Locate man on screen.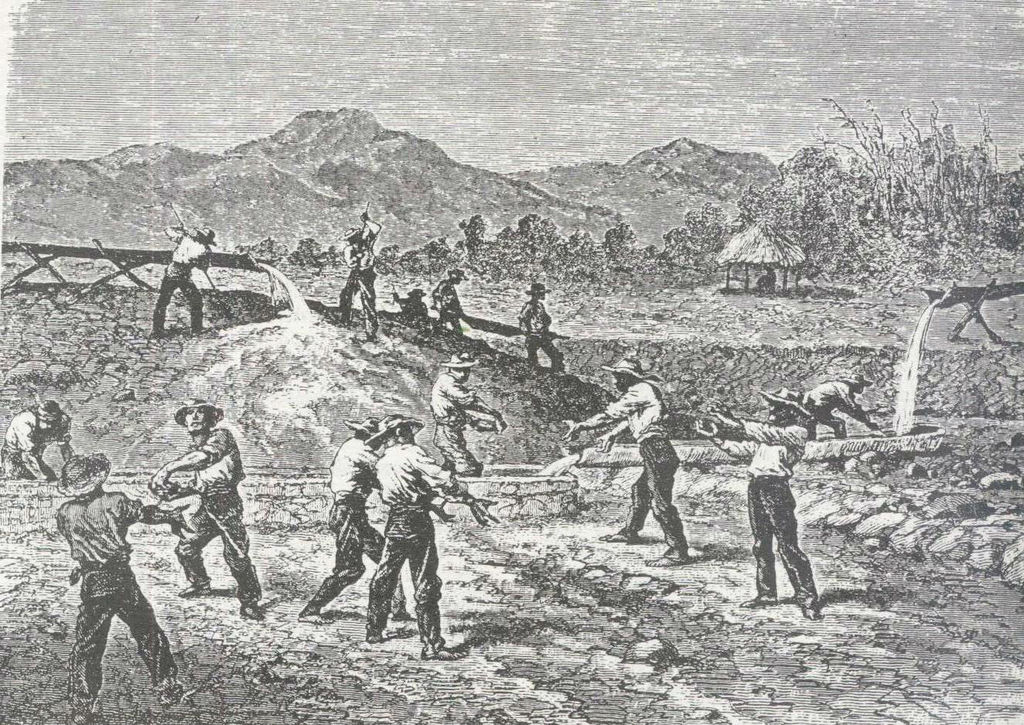
On screen at region(363, 420, 468, 660).
